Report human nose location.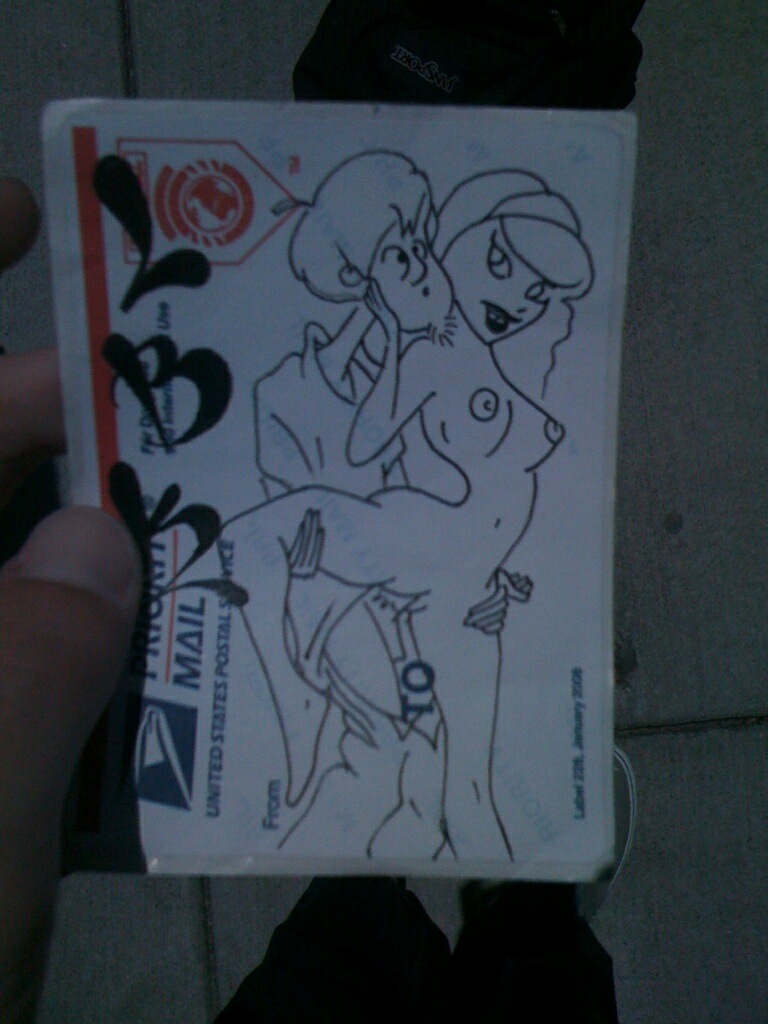
Report: bbox=(412, 256, 422, 283).
